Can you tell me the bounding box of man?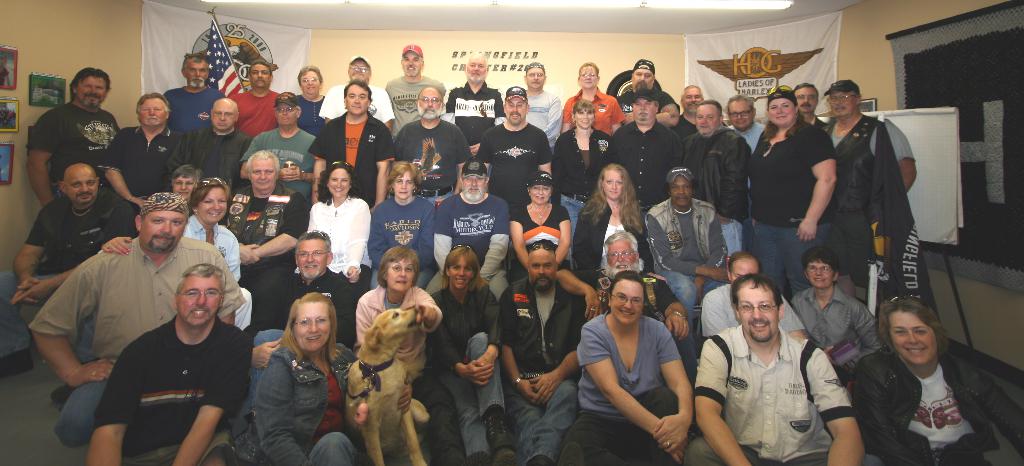
left=315, top=49, right=403, bottom=137.
